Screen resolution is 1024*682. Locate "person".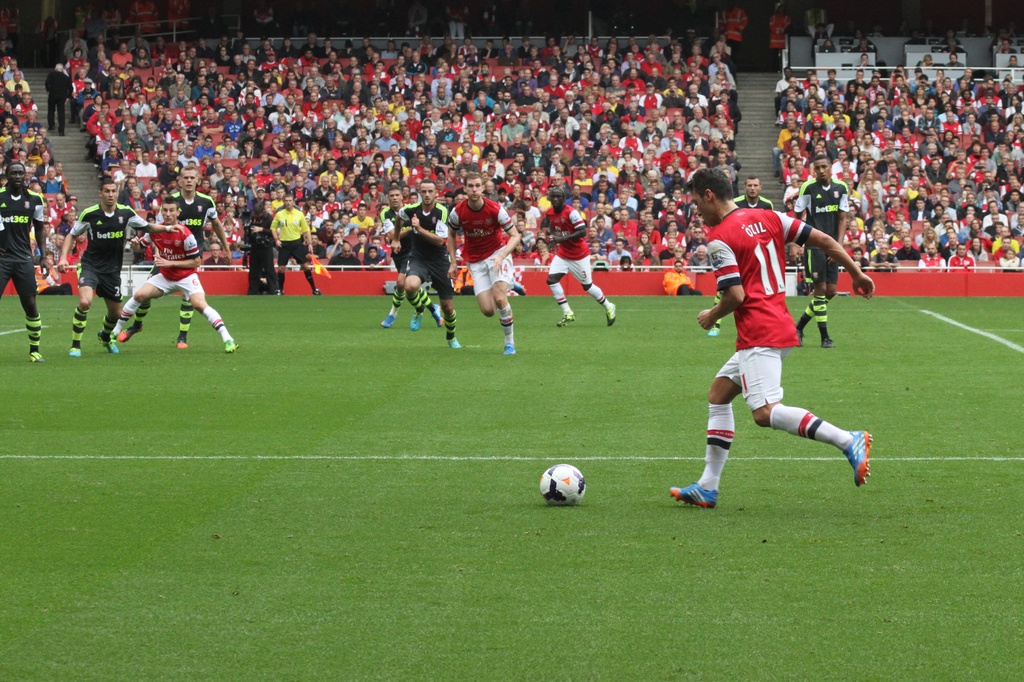
select_region(724, 178, 776, 207).
